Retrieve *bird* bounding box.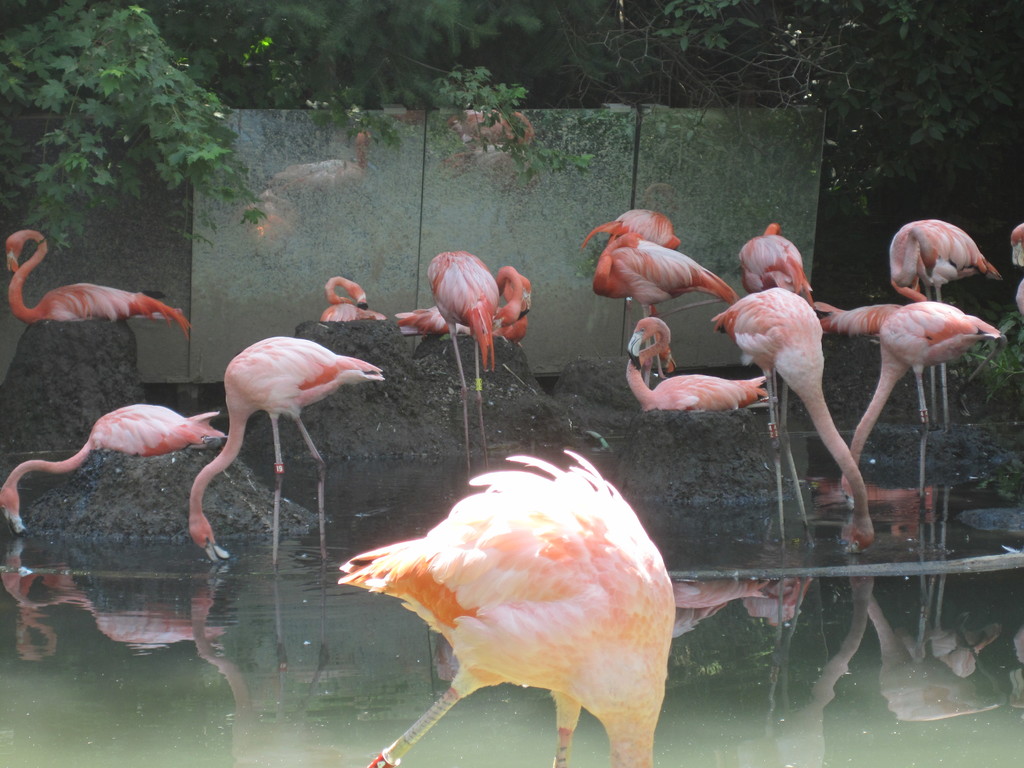
Bounding box: pyautogui.locateOnScreen(584, 205, 685, 379).
